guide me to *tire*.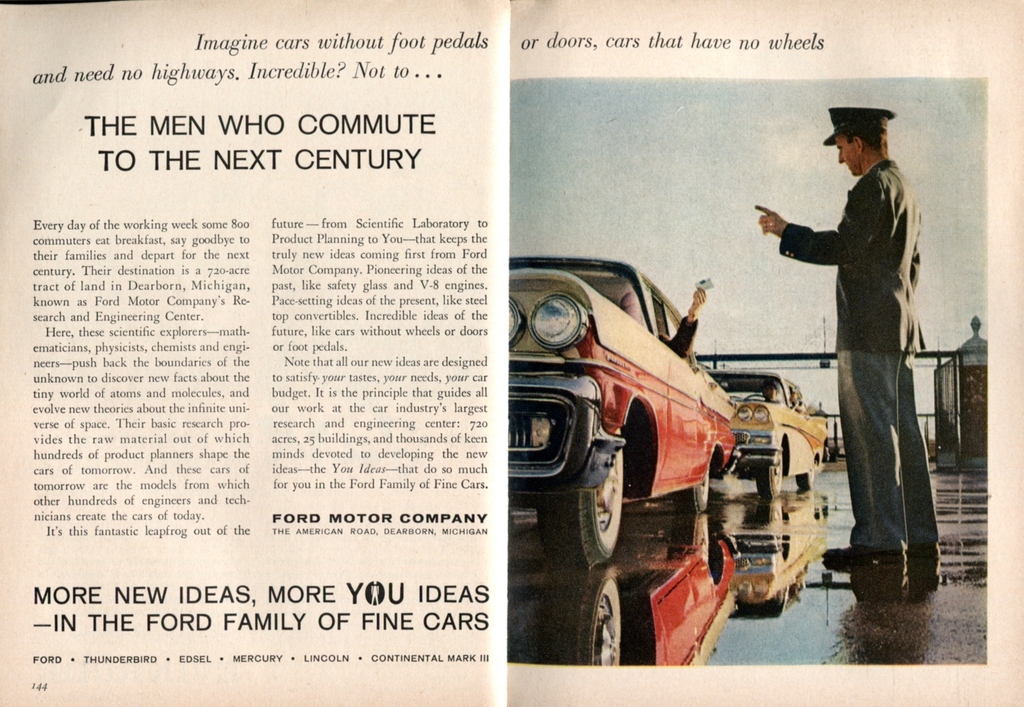
Guidance: {"left": 536, "top": 428, "right": 622, "bottom": 561}.
